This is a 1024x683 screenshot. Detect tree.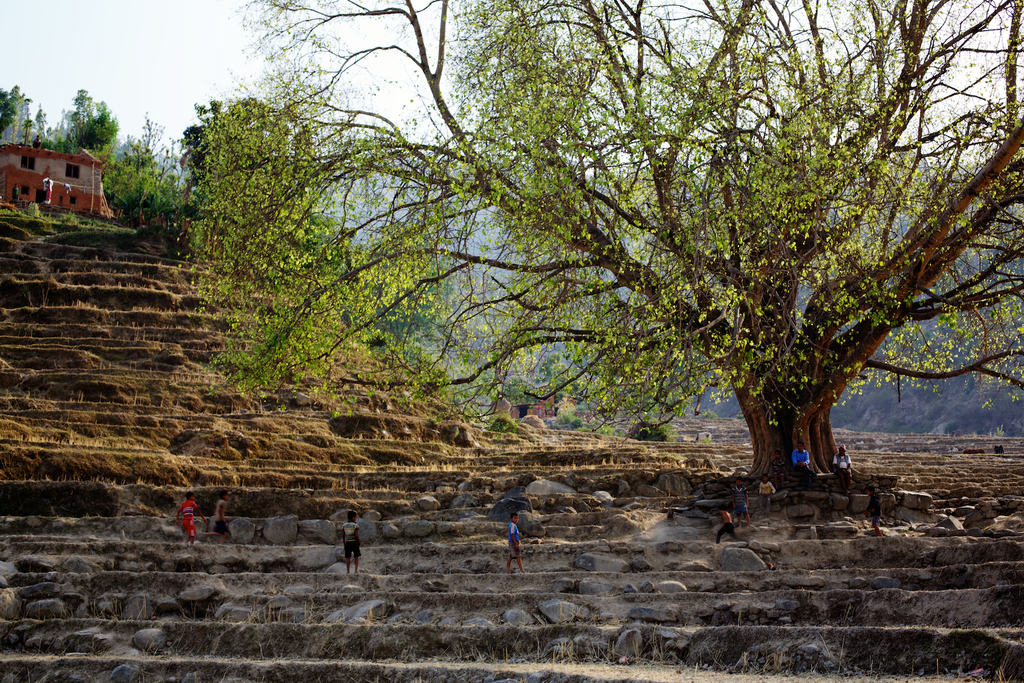
box=[145, 5, 988, 516].
